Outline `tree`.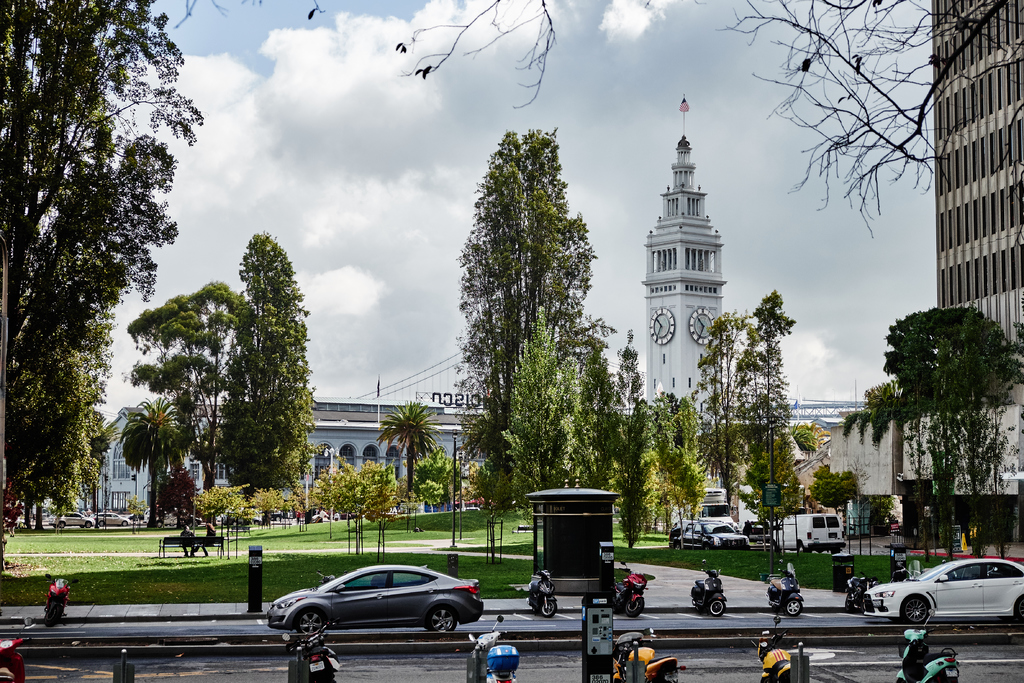
Outline: x1=0, y1=0, x2=203, y2=536.
